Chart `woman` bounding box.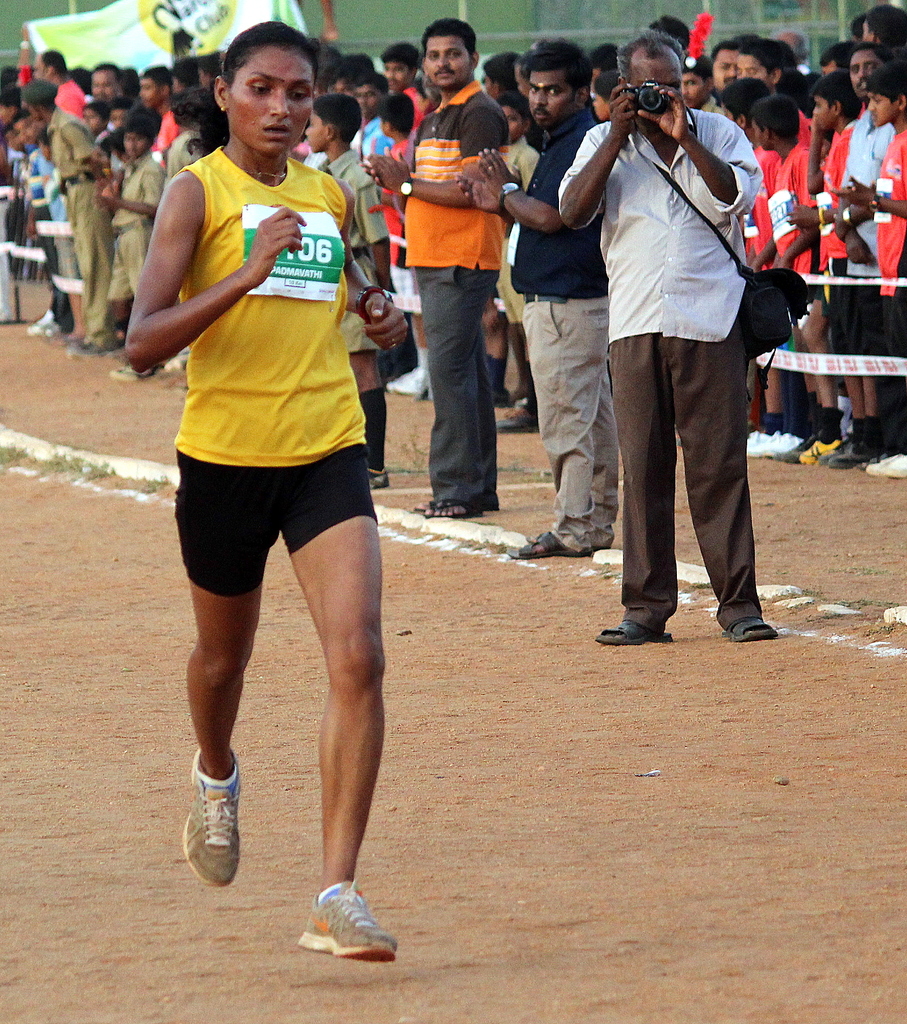
Charted: 133/52/425/966.
